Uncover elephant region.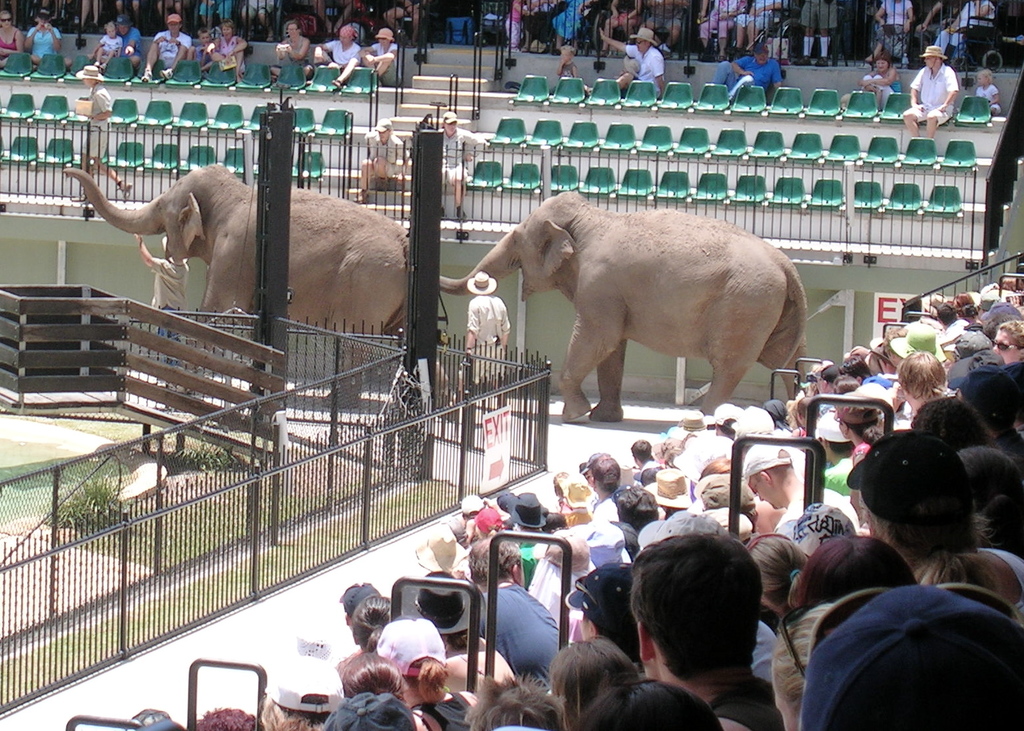
Uncovered: pyautogui.locateOnScreen(436, 192, 807, 425).
